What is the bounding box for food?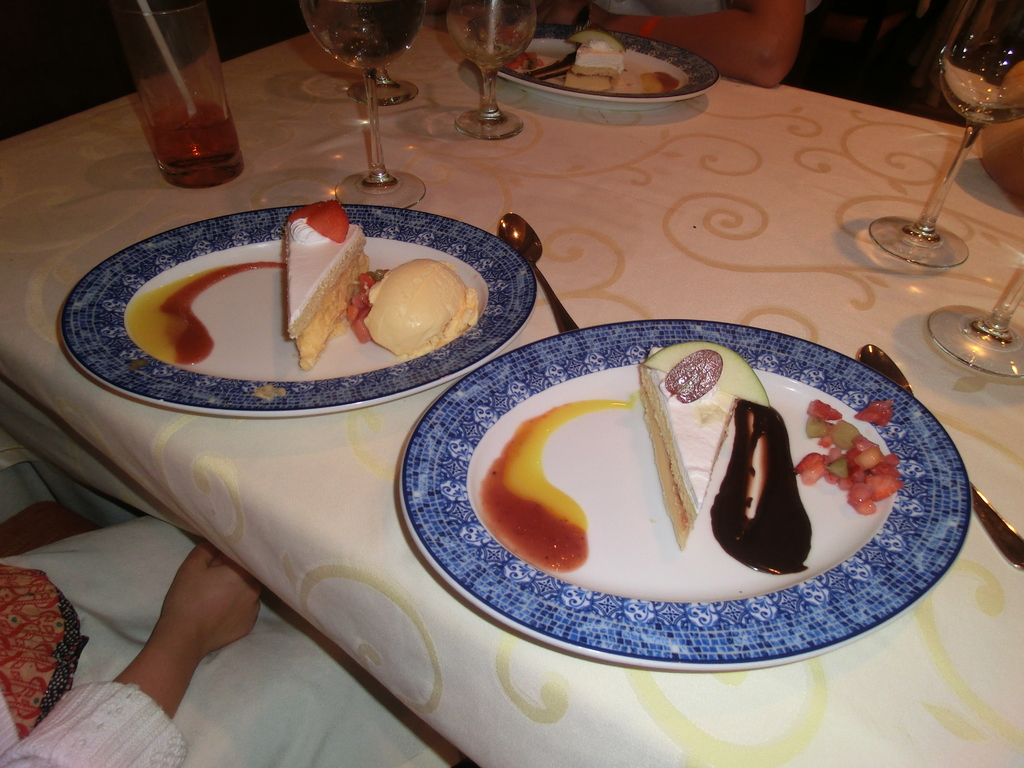
{"left": 346, "top": 271, "right": 390, "bottom": 344}.
